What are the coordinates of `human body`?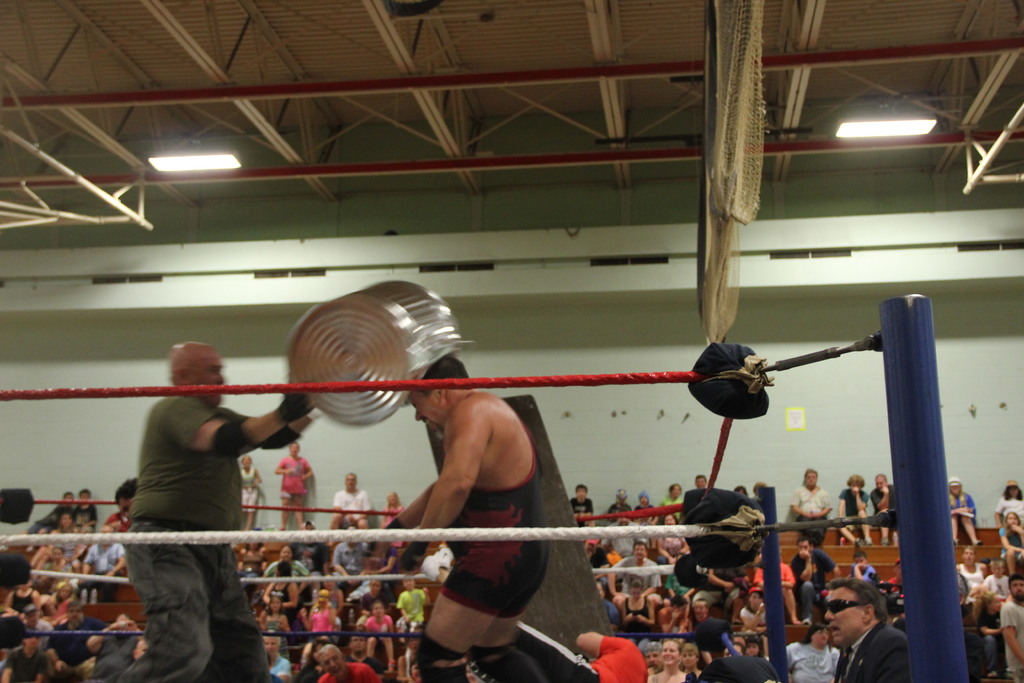
box=[1000, 577, 1023, 682].
